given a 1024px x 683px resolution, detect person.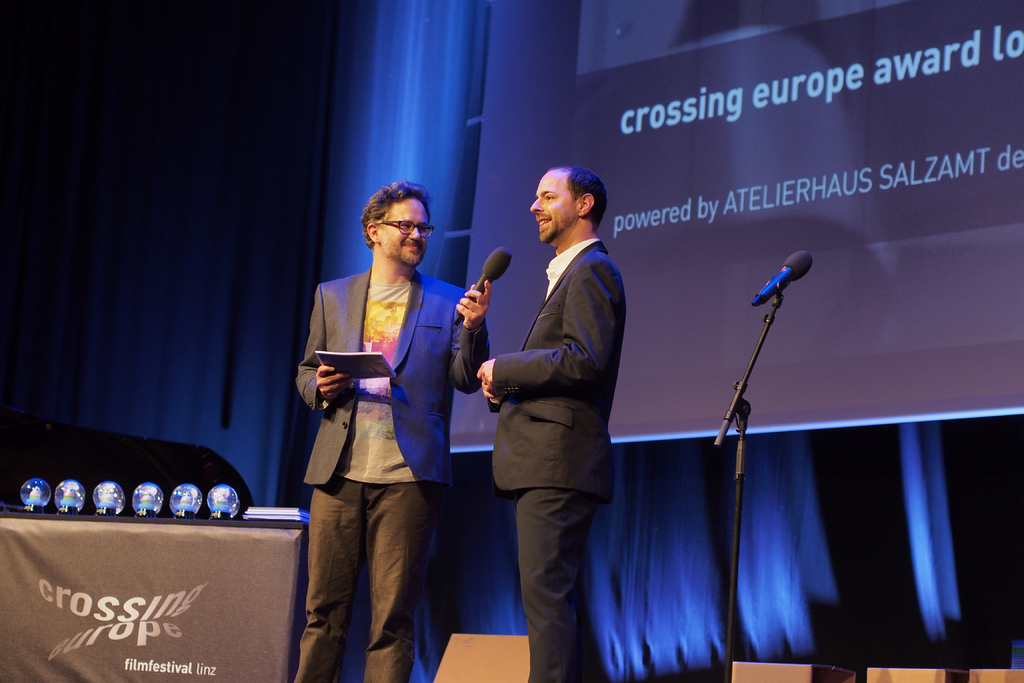
x1=292 y1=180 x2=486 y2=682.
